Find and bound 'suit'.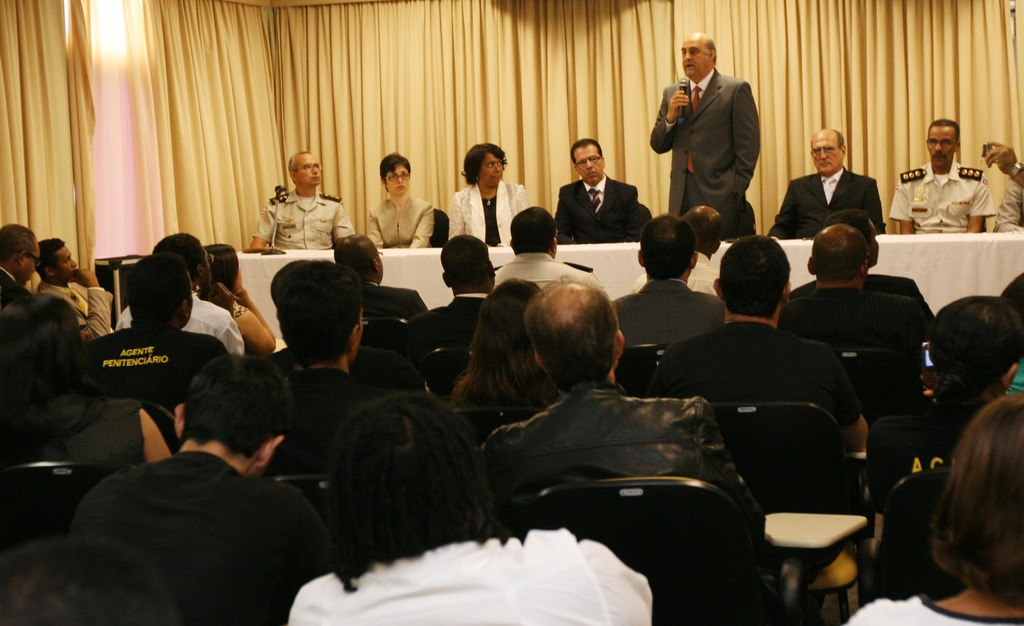
Bound: crop(762, 170, 886, 239).
